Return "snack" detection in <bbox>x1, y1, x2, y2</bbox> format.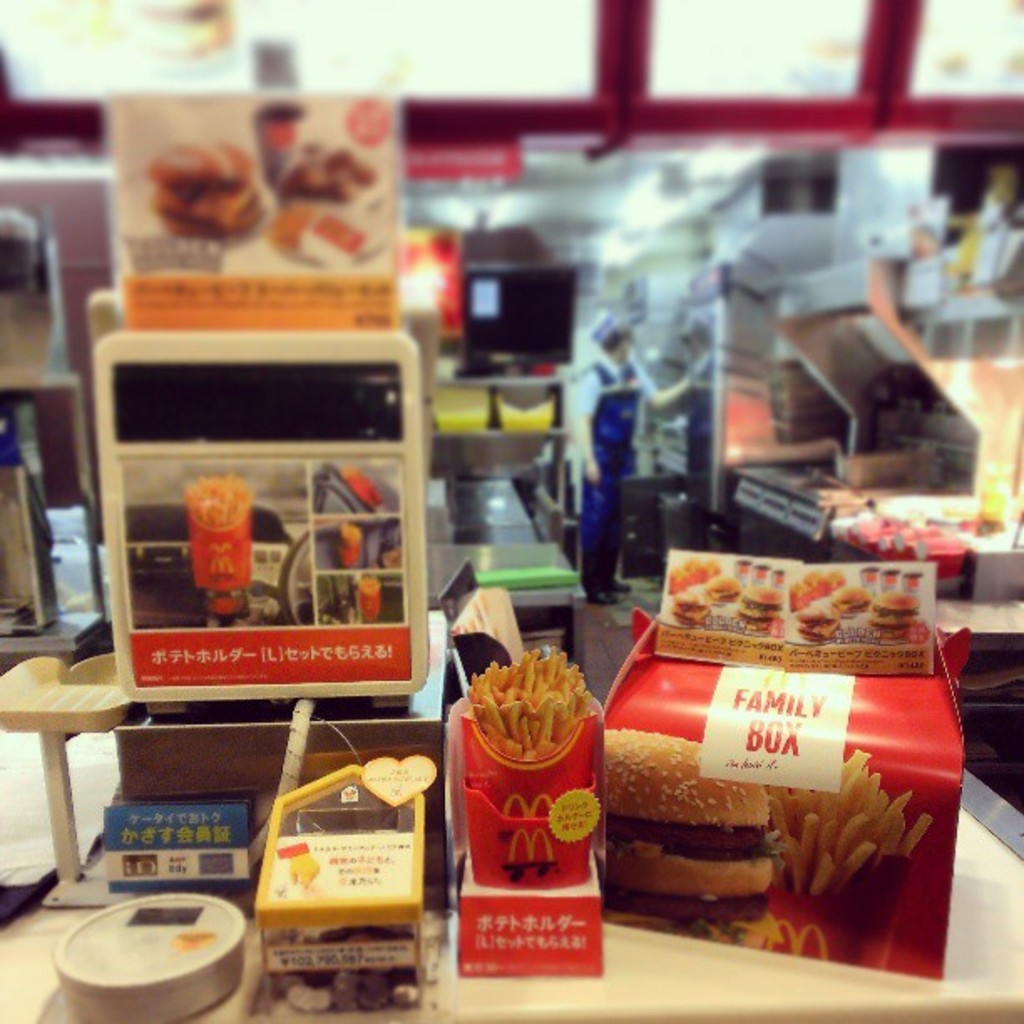
<bbox>868, 596, 929, 641</bbox>.
